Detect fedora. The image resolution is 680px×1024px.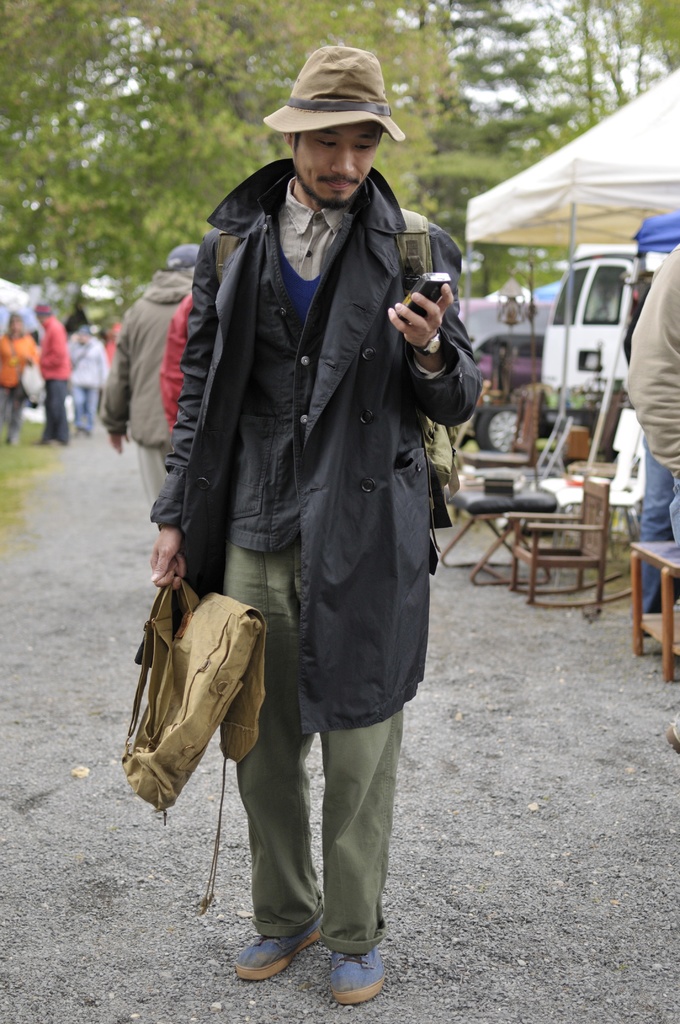
266:42:408:140.
